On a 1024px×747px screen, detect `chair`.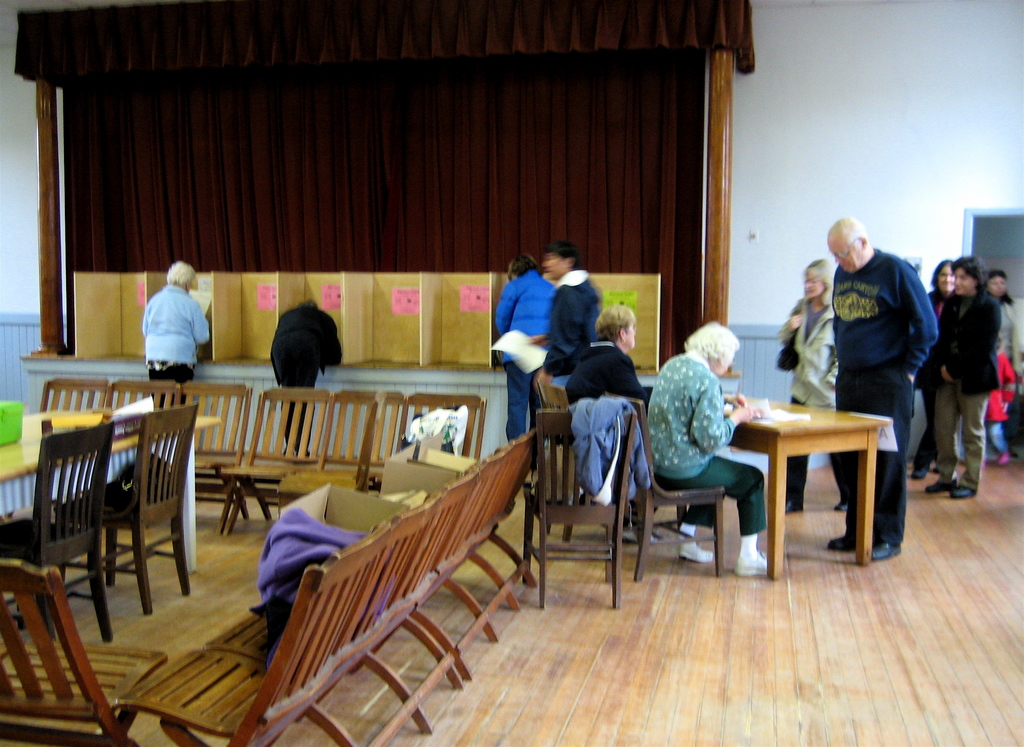
[0, 561, 166, 746].
